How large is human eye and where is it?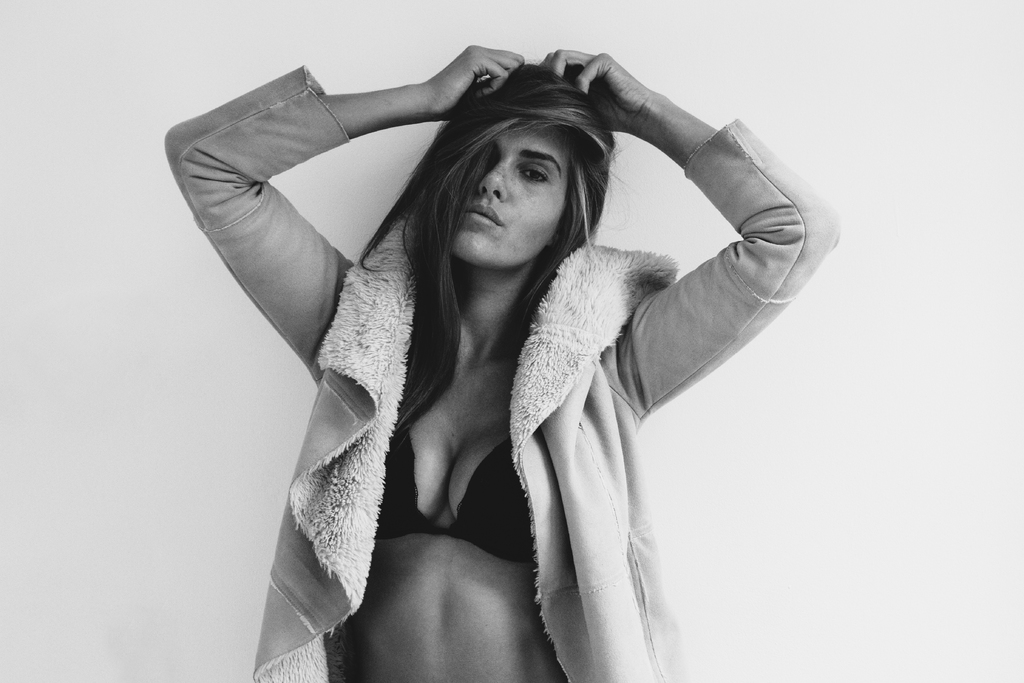
Bounding box: (474, 148, 496, 170).
